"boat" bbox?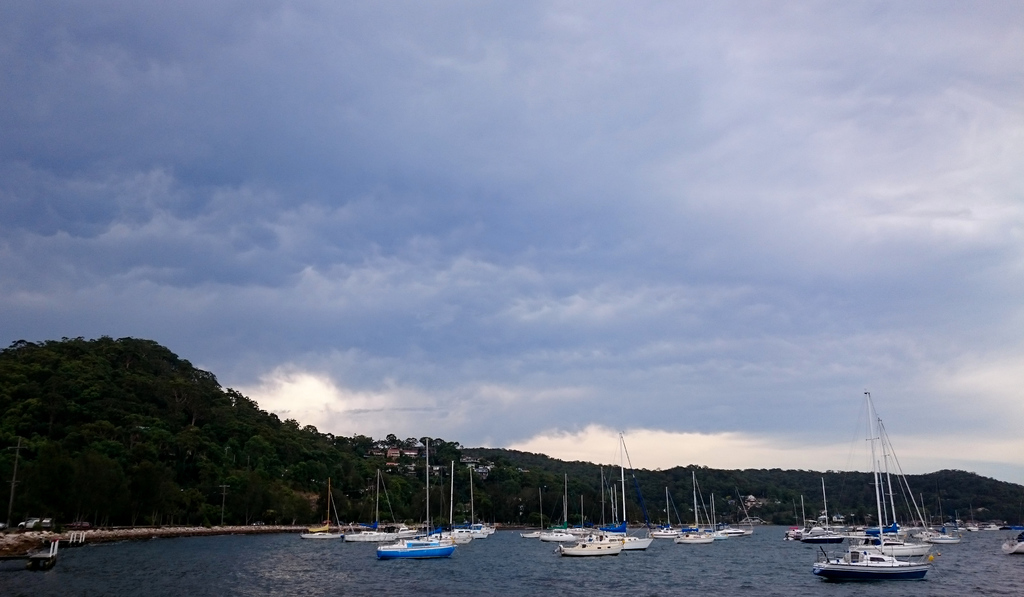
x1=669 y1=477 x2=714 y2=543
